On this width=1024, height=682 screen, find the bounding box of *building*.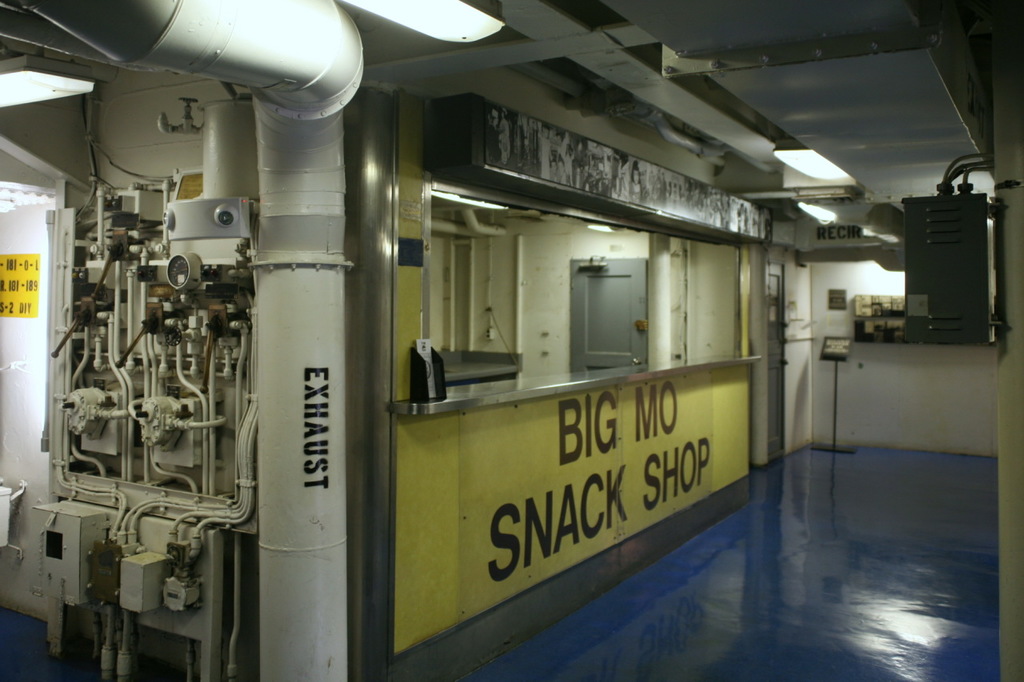
Bounding box: <box>0,0,1023,681</box>.
